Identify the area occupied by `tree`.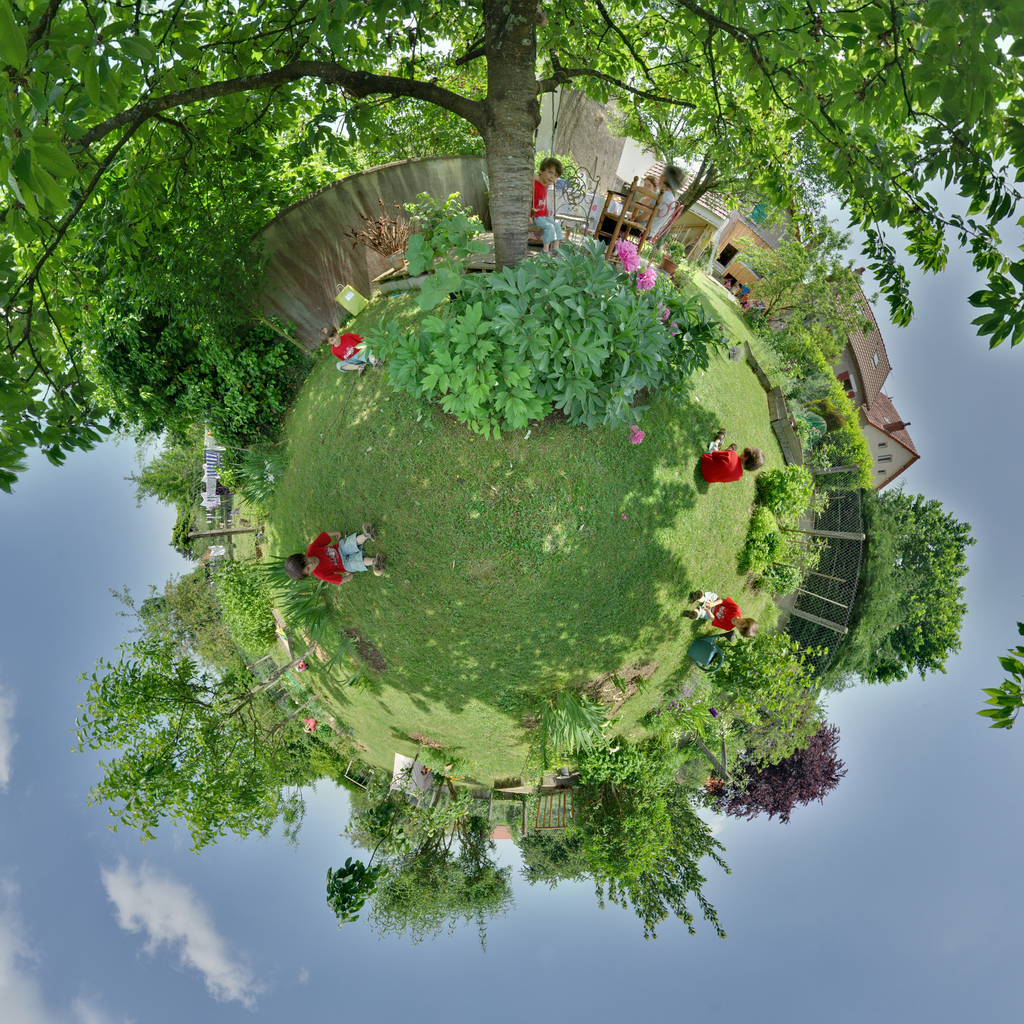
Area: 112:564:264:680.
